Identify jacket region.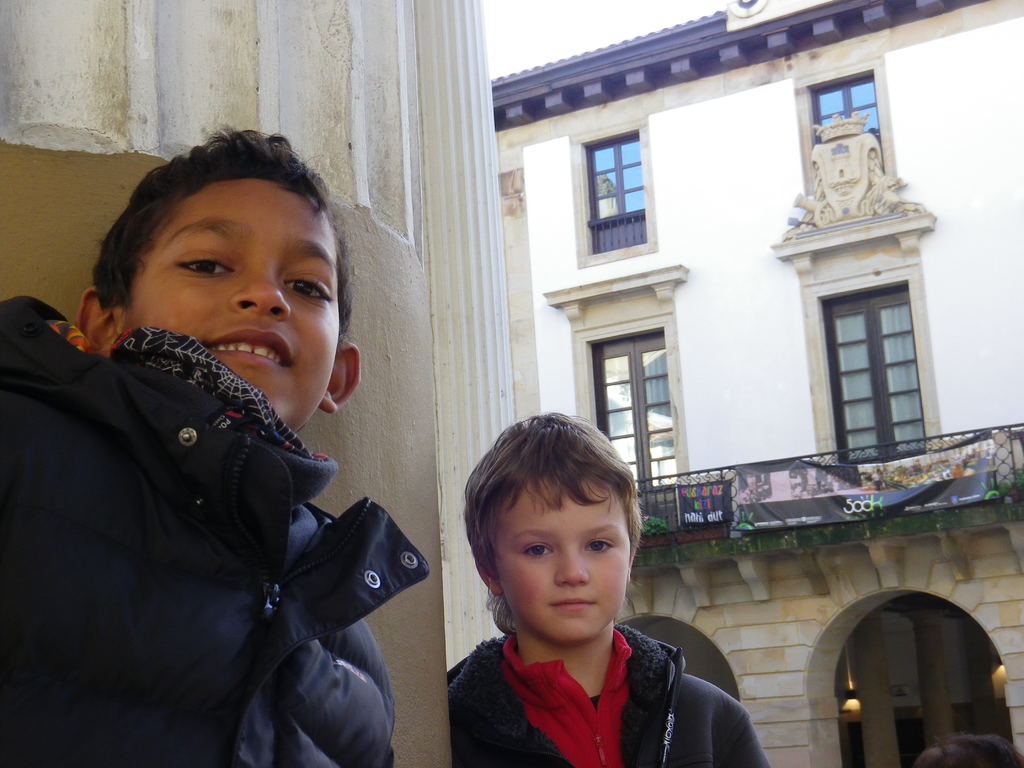
Region: l=445, t=623, r=778, b=767.
